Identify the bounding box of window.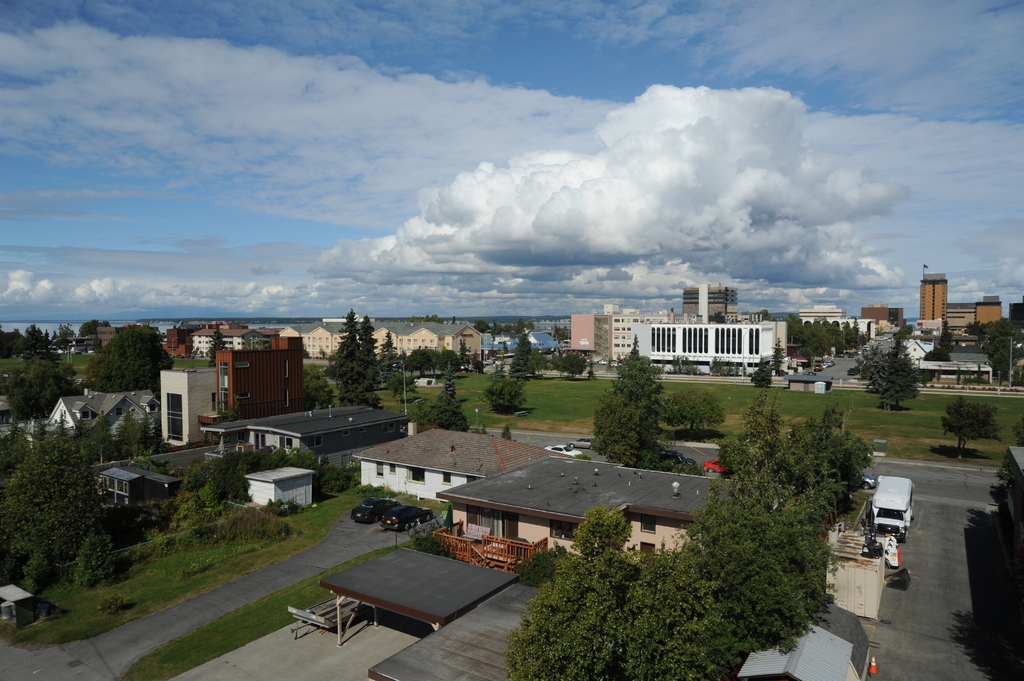
{"x1": 237, "y1": 360, "x2": 252, "y2": 367}.
